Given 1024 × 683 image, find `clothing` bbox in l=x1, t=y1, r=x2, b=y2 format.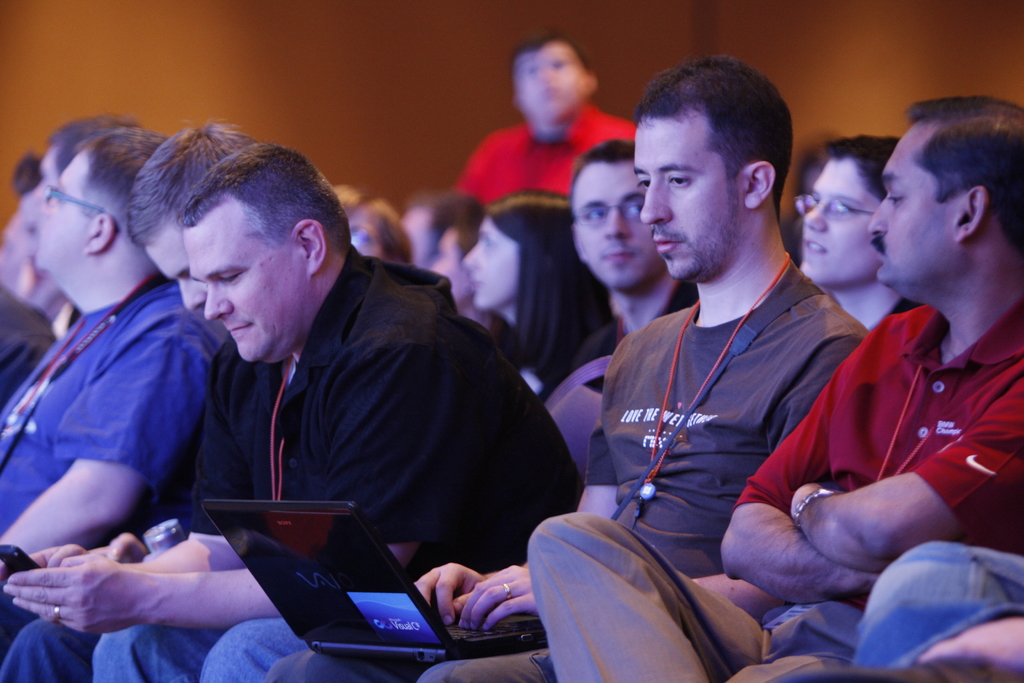
l=842, t=536, r=1023, b=682.
